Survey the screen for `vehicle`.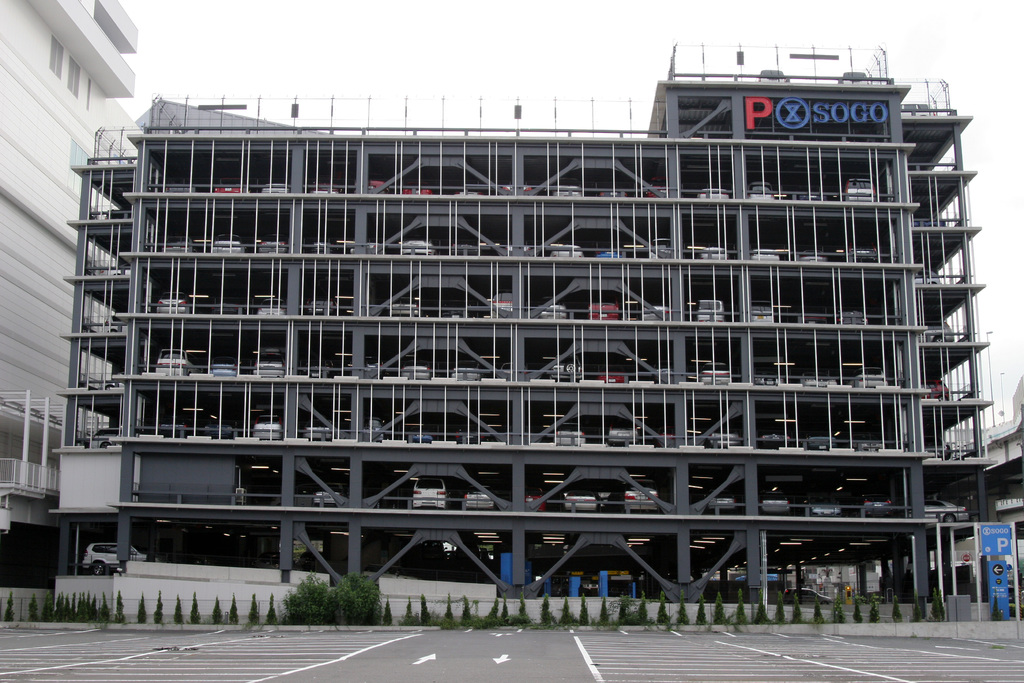
Survey found: 554, 185, 579, 195.
